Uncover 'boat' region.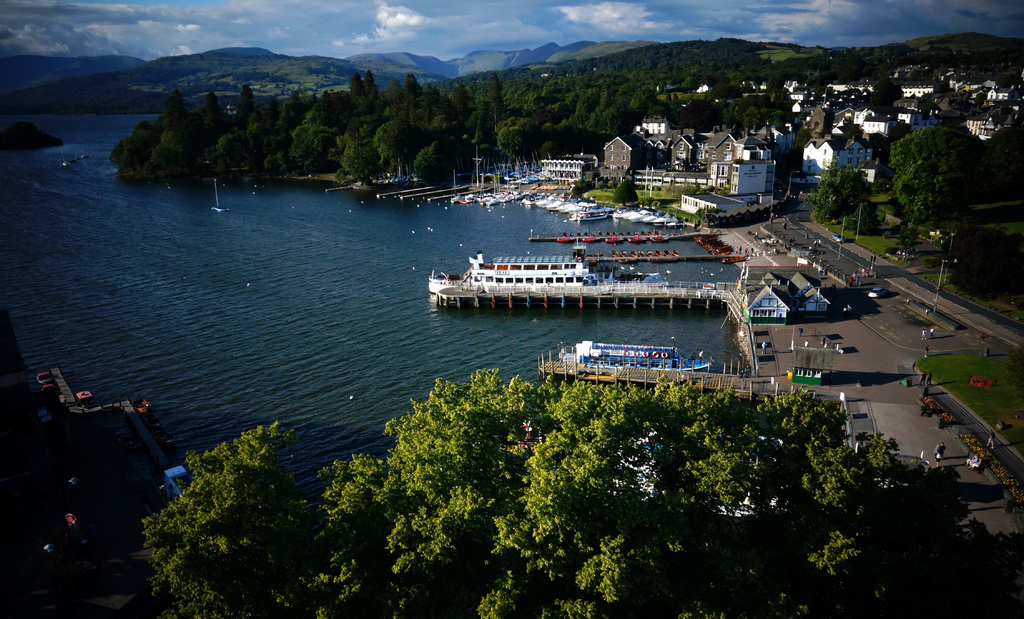
Uncovered: bbox(612, 251, 614, 255).
